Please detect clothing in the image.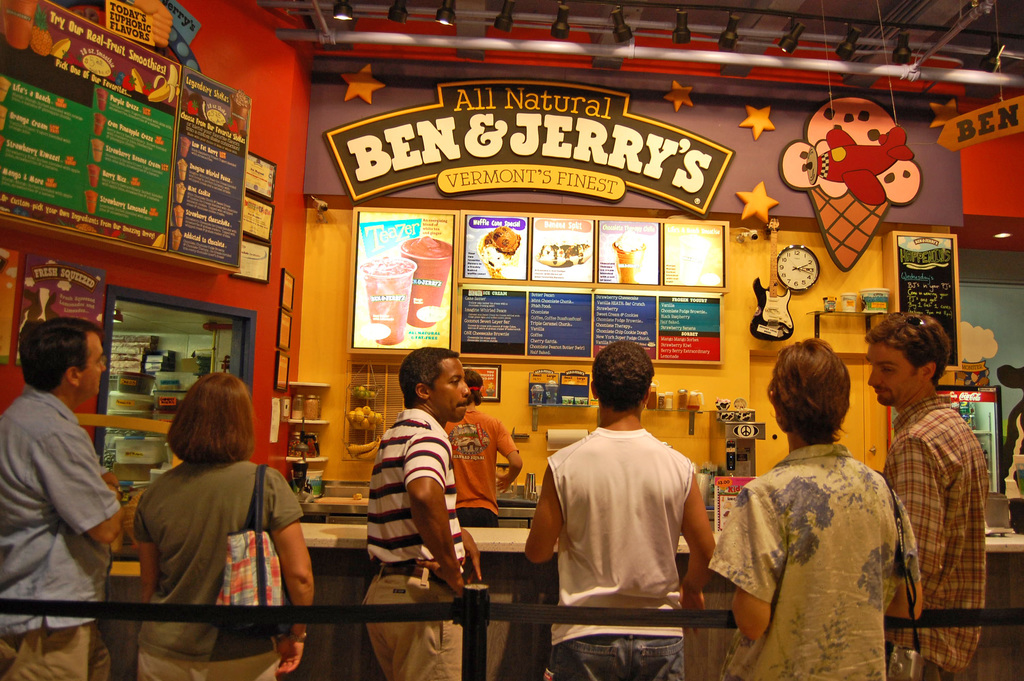
{"x1": 364, "y1": 411, "x2": 461, "y2": 680}.
